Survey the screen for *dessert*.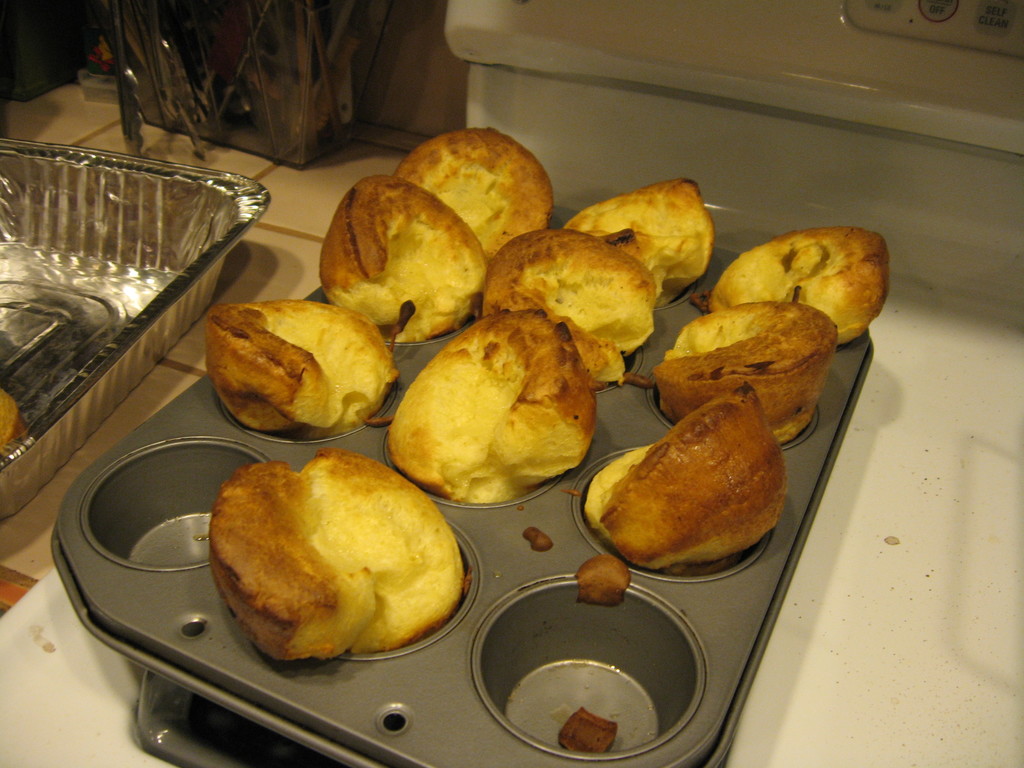
Survey found: Rect(331, 175, 486, 330).
